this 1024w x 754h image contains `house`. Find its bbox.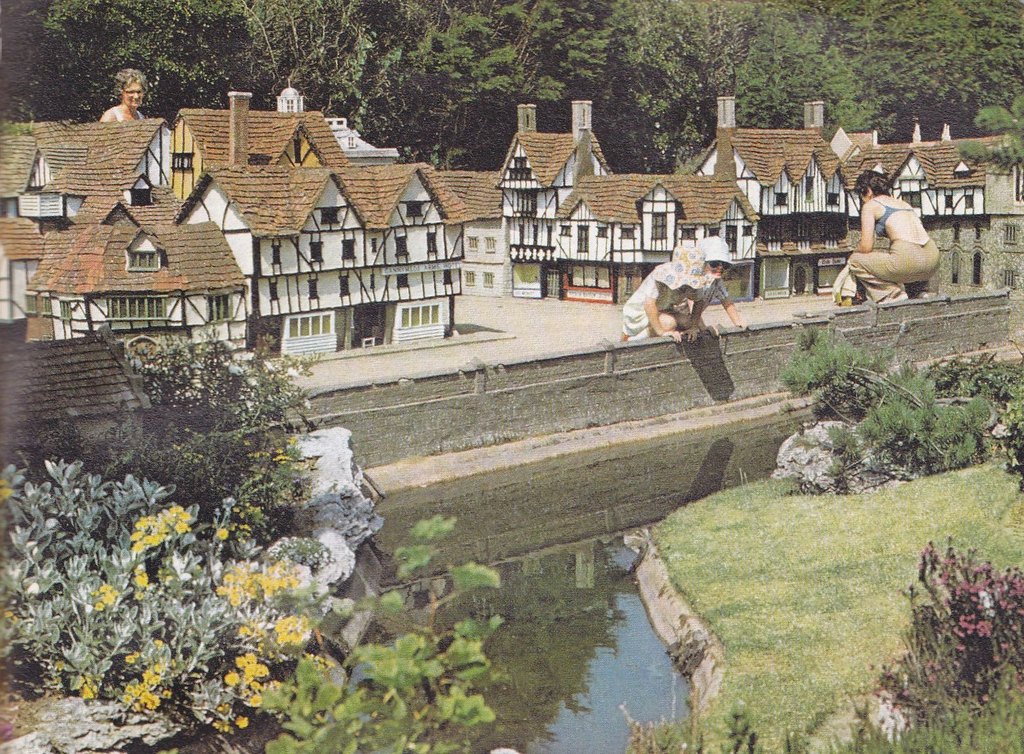
{"x1": 333, "y1": 172, "x2": 467, "y2": 330}.
